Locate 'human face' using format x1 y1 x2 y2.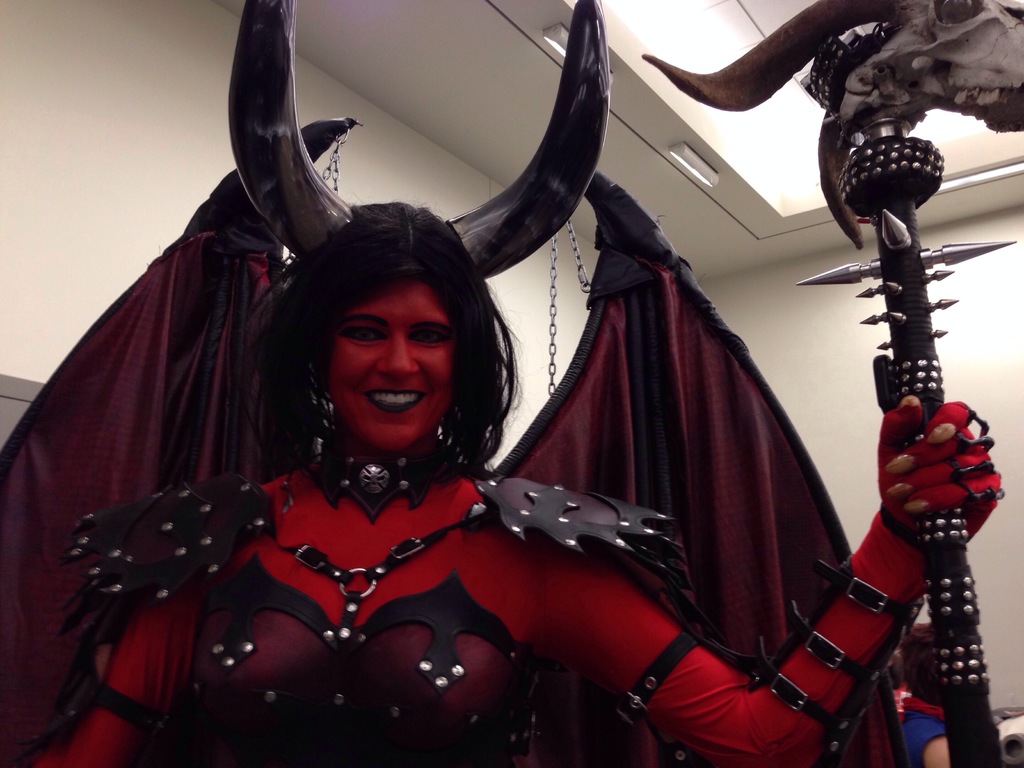
330 282 448 448.
